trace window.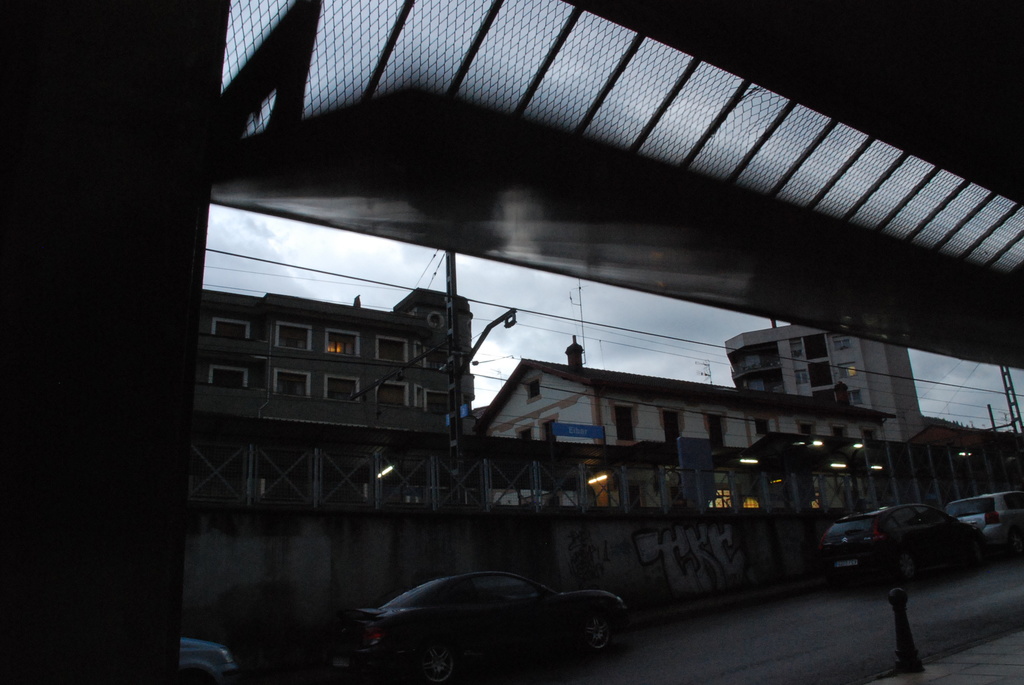
Traced to (x1=608, y1=397, x2=639, y2=446).
